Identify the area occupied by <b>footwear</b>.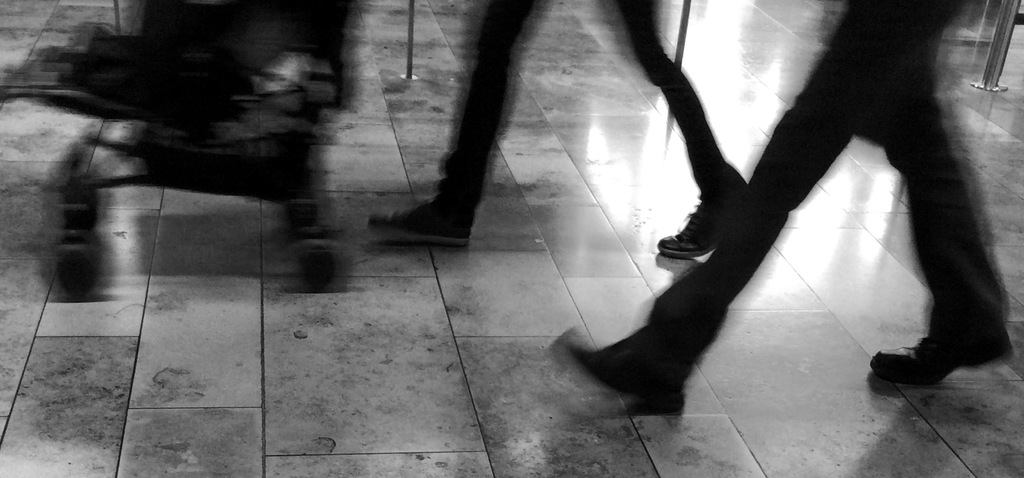
Area: 364,210,479,248.
